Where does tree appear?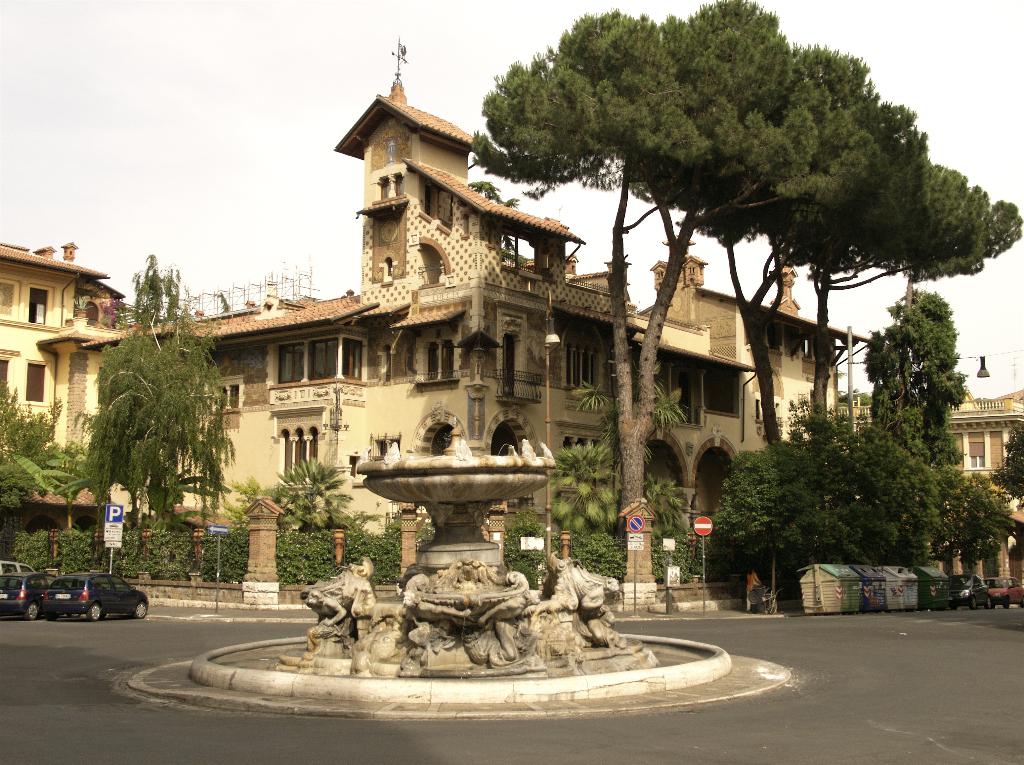
Appears at select_region(990, 416, 1023, 500).
